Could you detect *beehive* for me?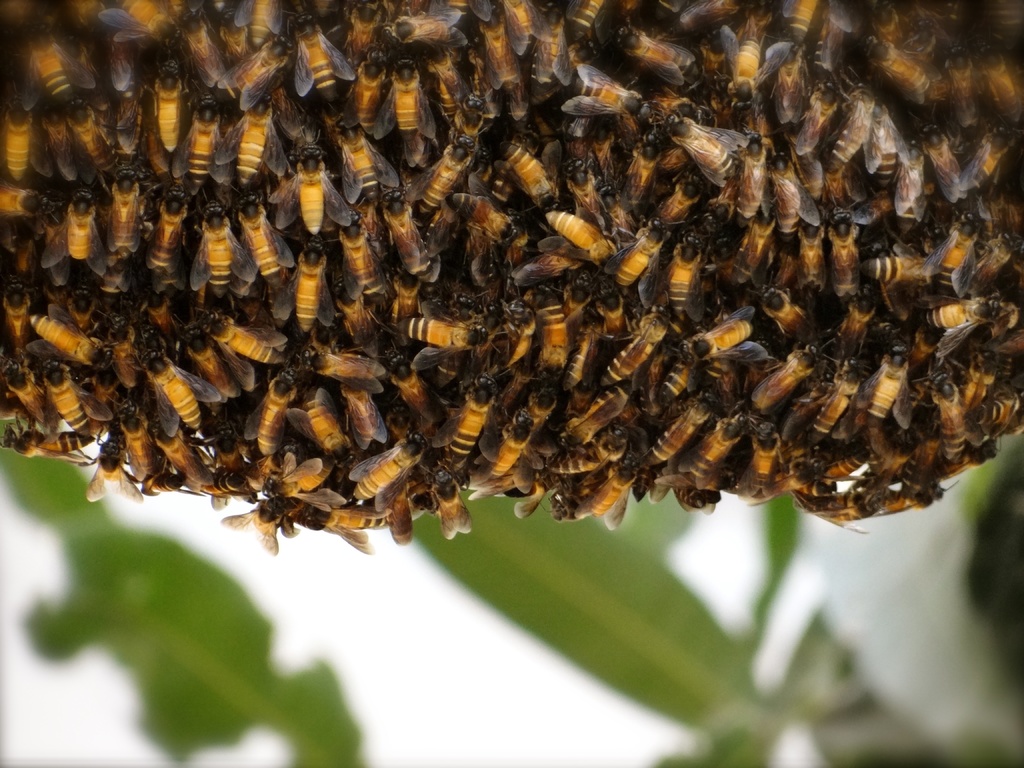
Detection result: Rect(0, 0, 1023, 526).
